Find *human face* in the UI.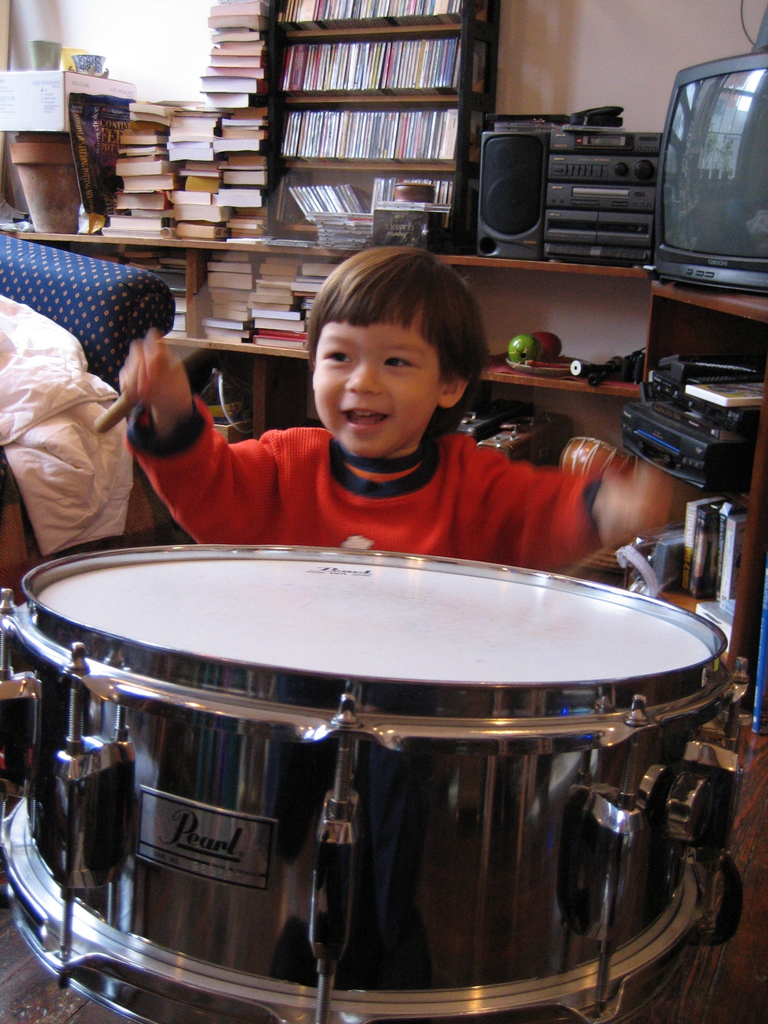
UI element at crop(314, 321, 445, 463).
